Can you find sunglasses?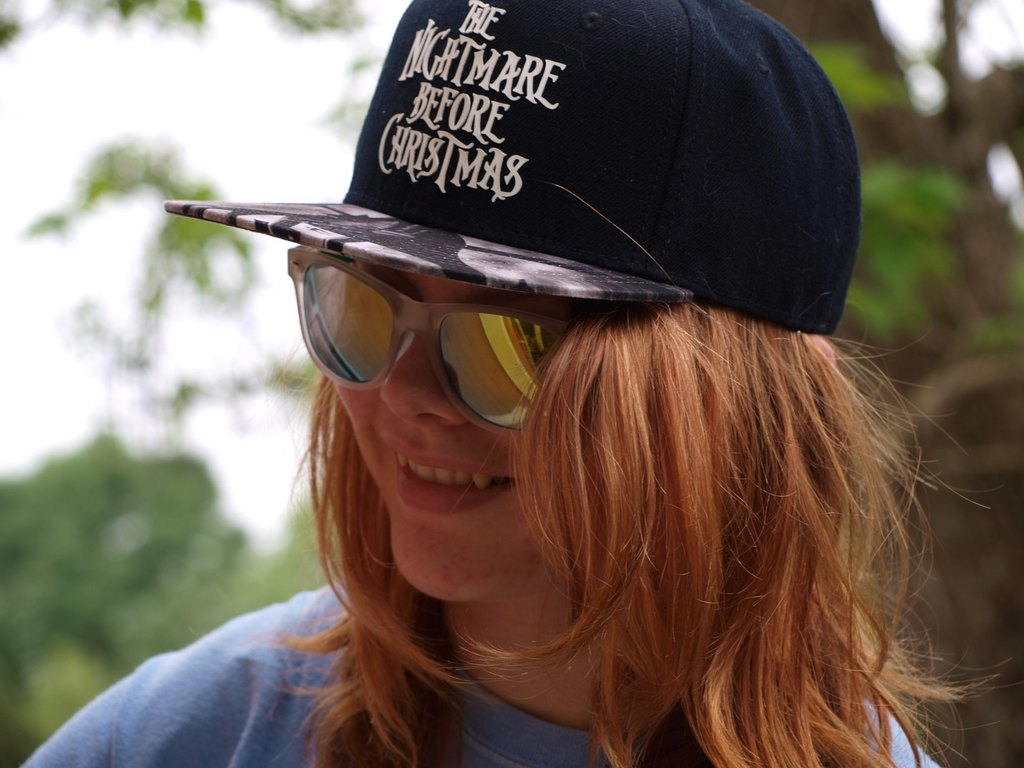
Yes, bounding box: [left=285, top=243, right=570, bottom=436].
